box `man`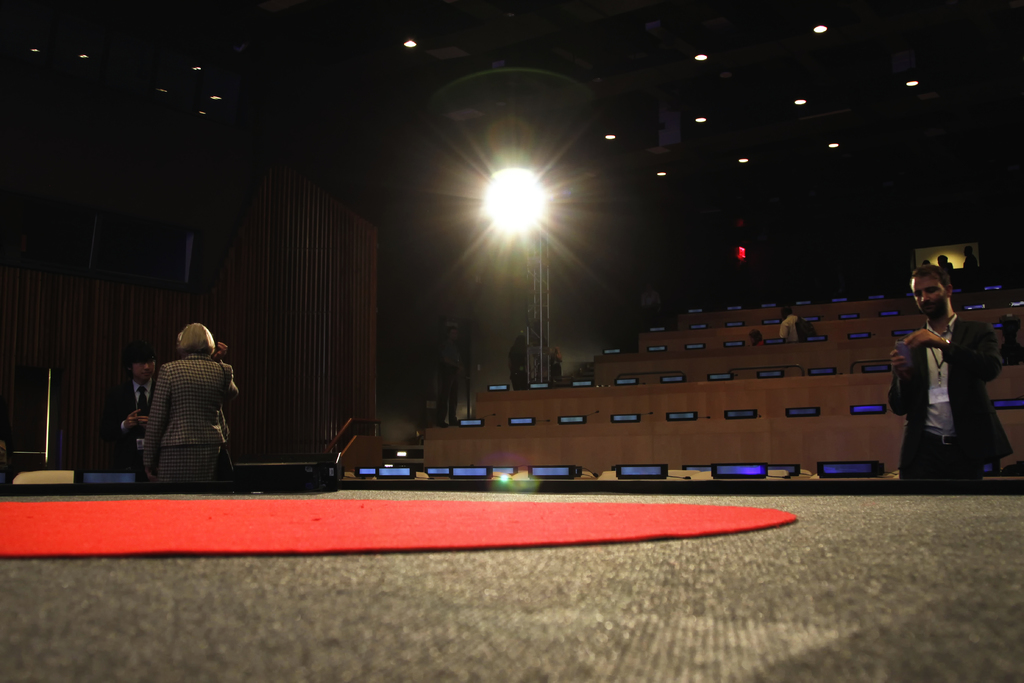
bbox=(96, 348, 159, 468)
